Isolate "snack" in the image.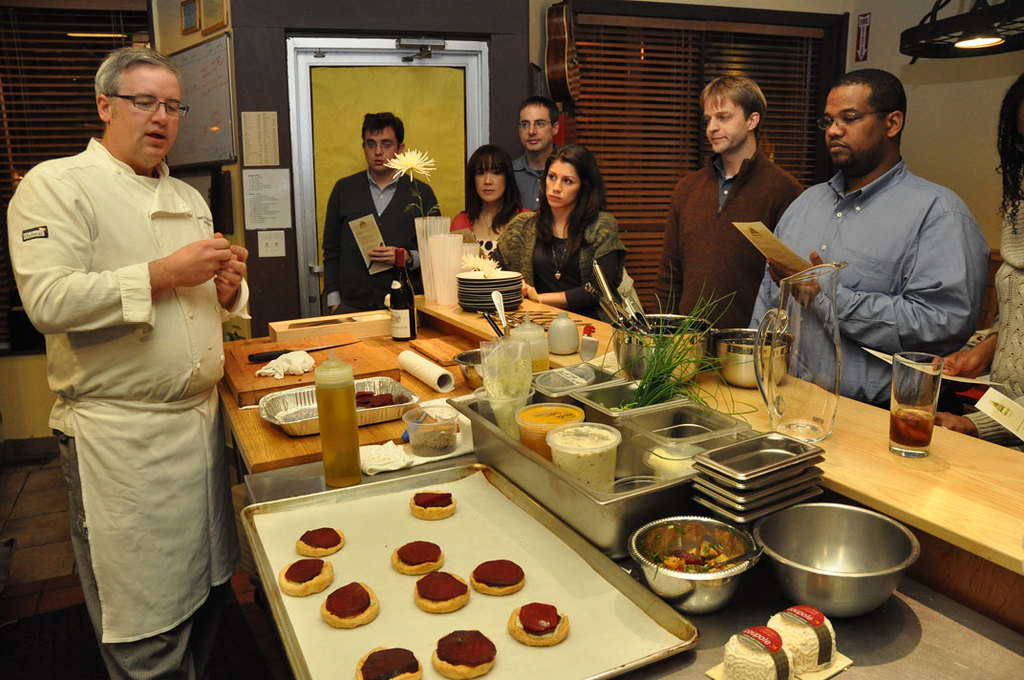
Isolated region: [392, 541, 445, 576].
